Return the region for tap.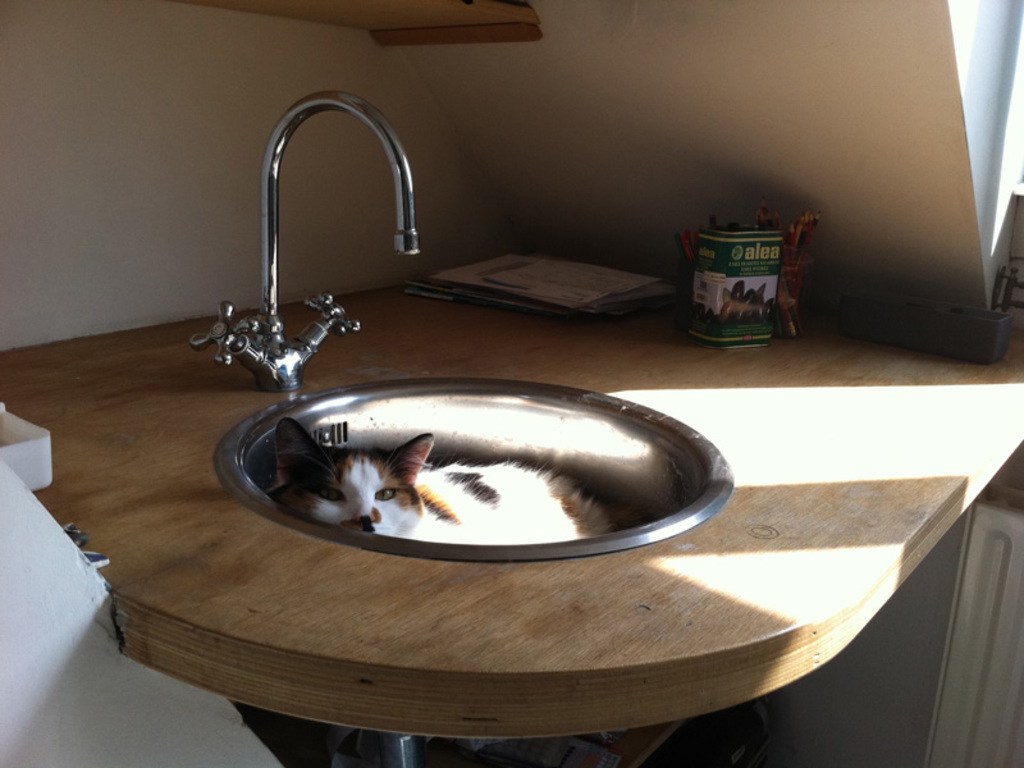
206,82,445,420.
